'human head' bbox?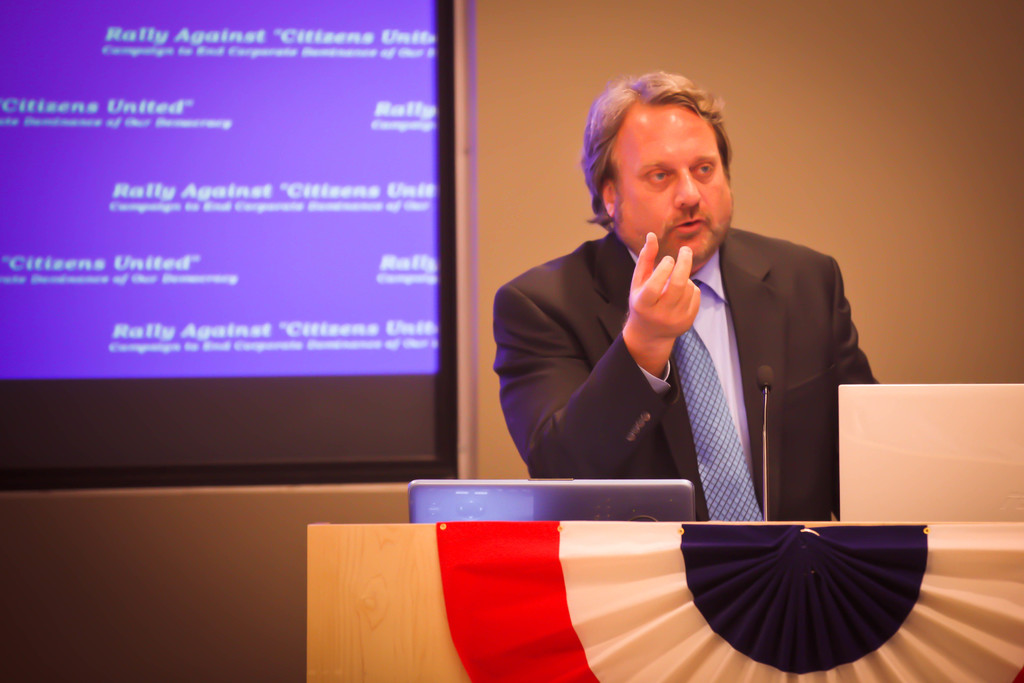
{"left": 583, "top": 71, "right": 753, "bottom": 261}
